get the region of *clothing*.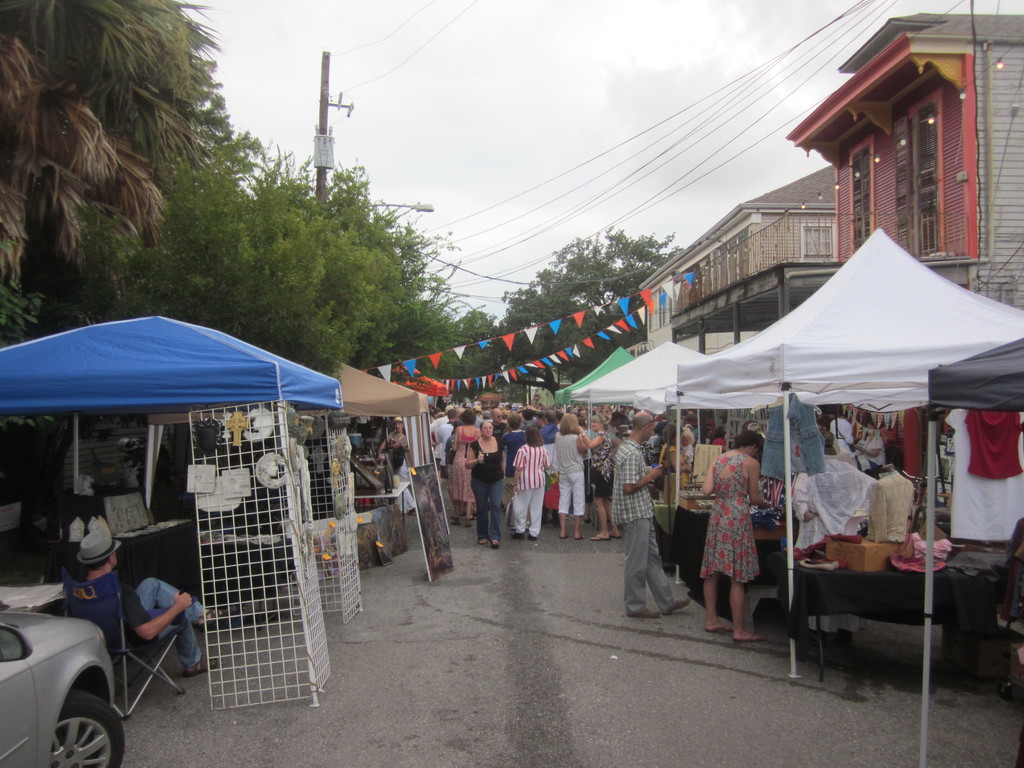
x1=828 y1=420 x2=860 y2=460.
